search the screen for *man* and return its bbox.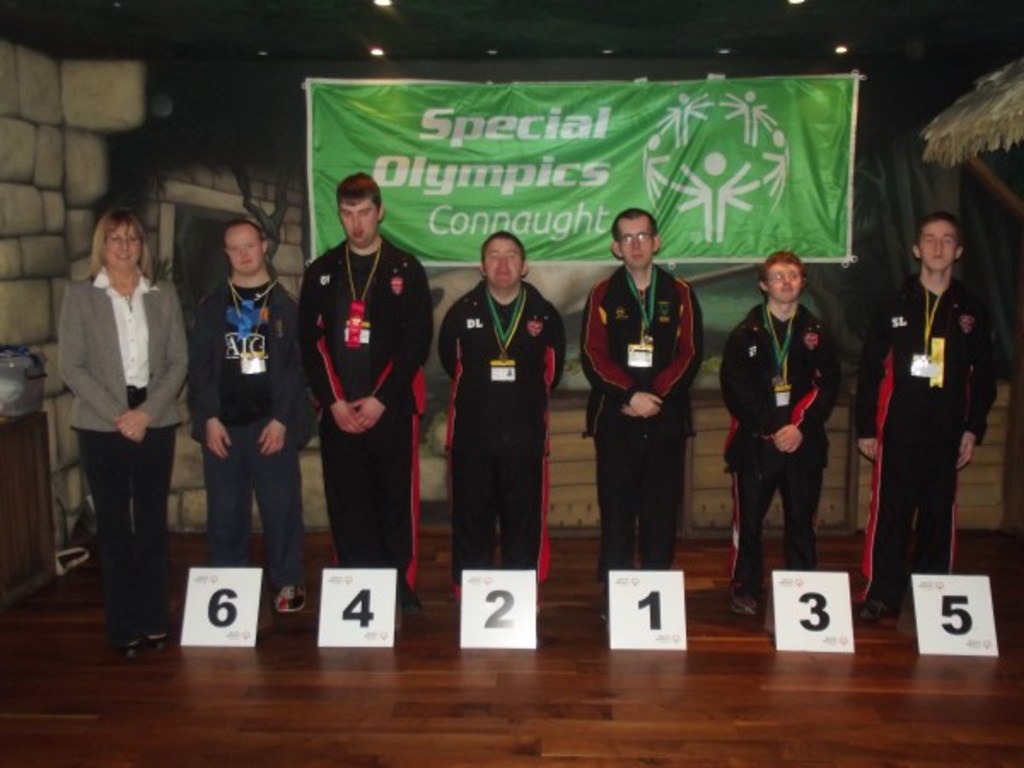
Found: (843,217,1009,630).
